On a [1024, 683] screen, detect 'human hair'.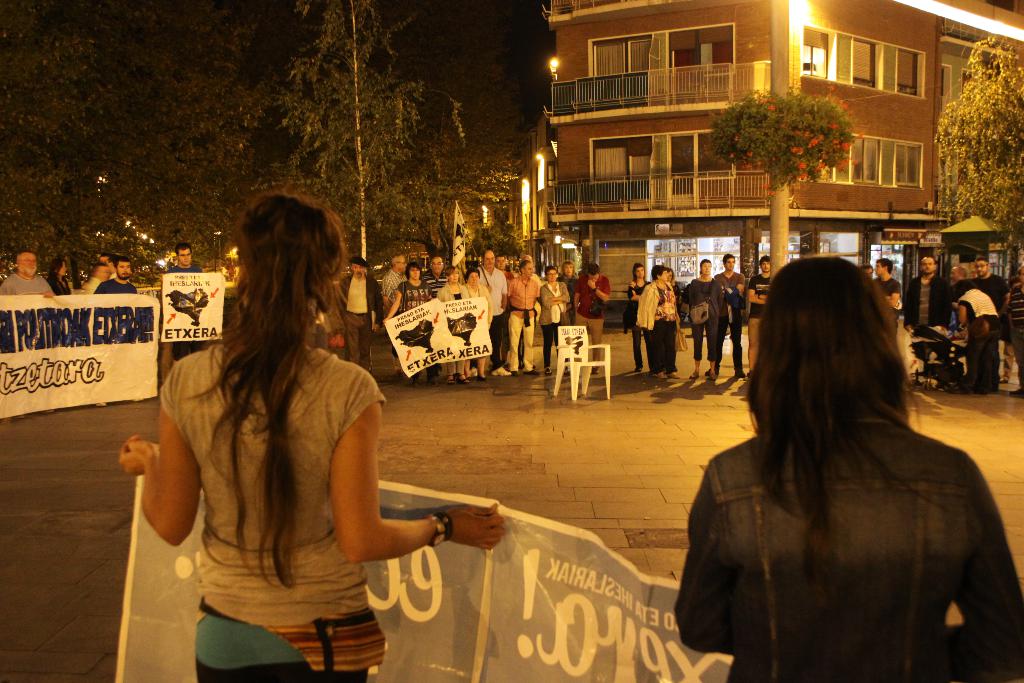
crop(633, 263, 646, 285).
